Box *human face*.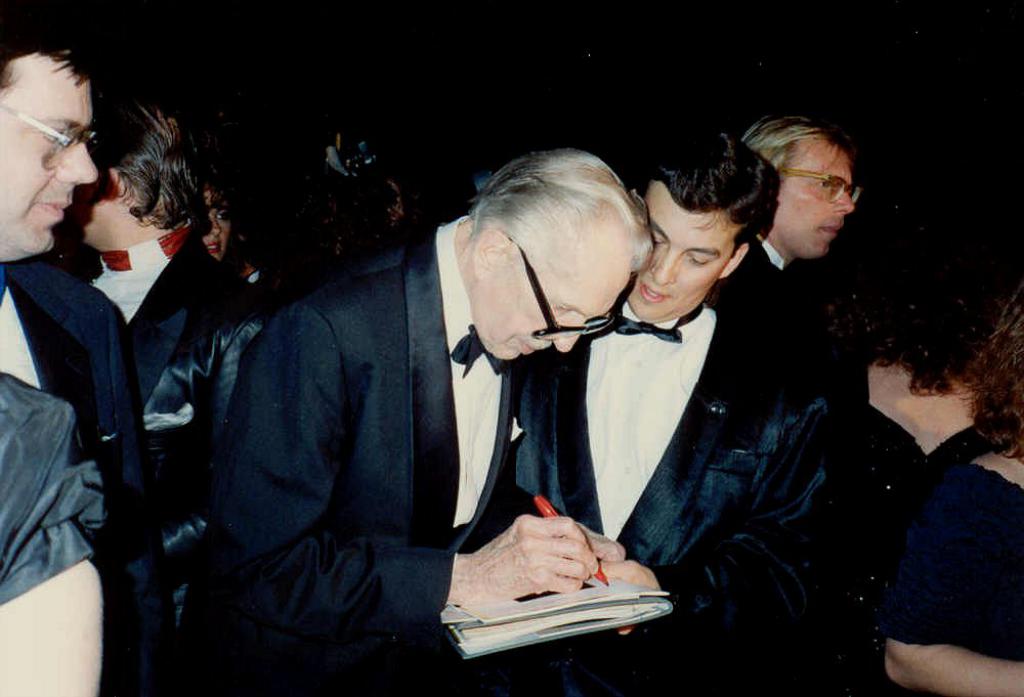
region(0, 34, 104, 248).
